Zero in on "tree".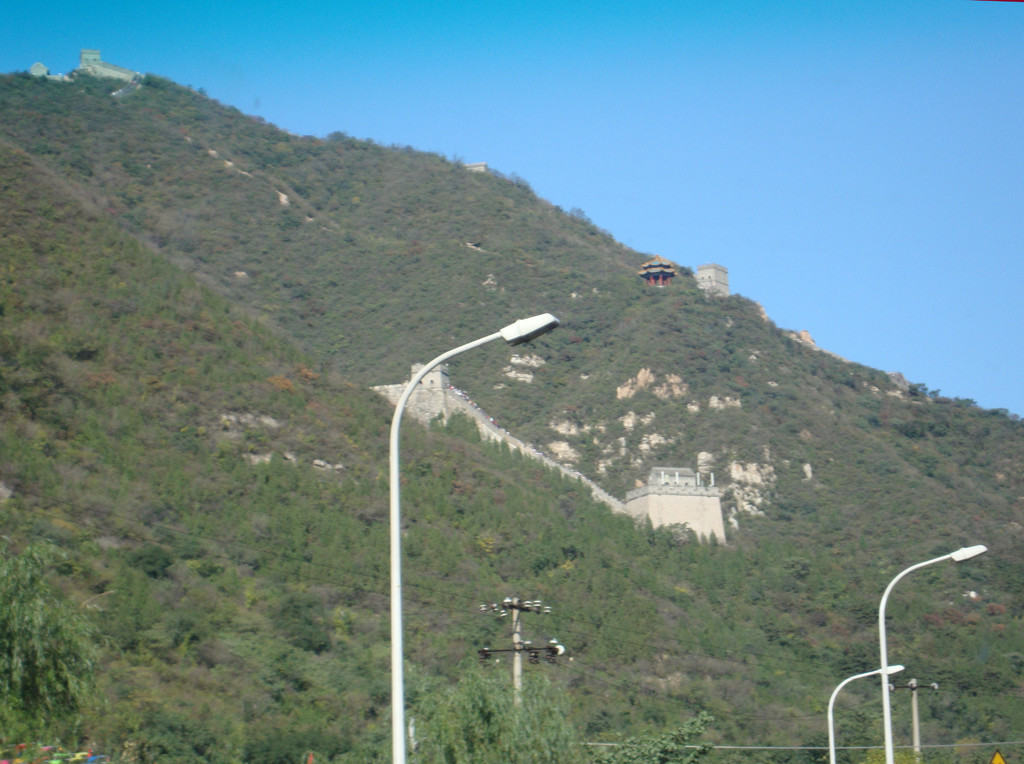
Zeroed in: [left=772, top=698, right=892, bottom=763].
